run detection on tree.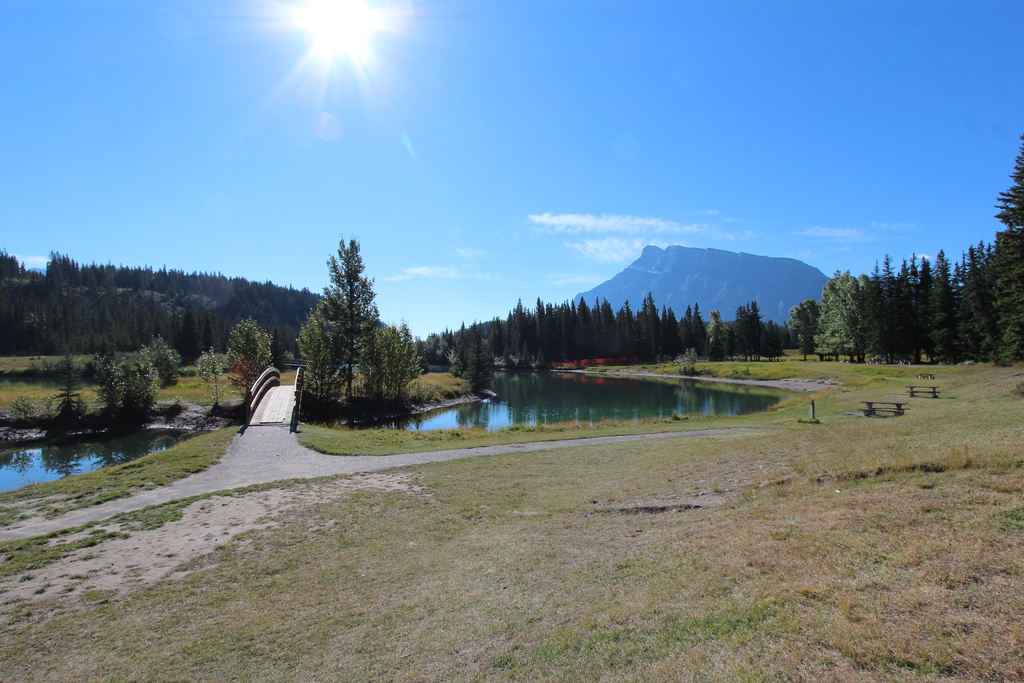
Result: pyautogui.locateOnScreen(452, 309, 472, 361).
